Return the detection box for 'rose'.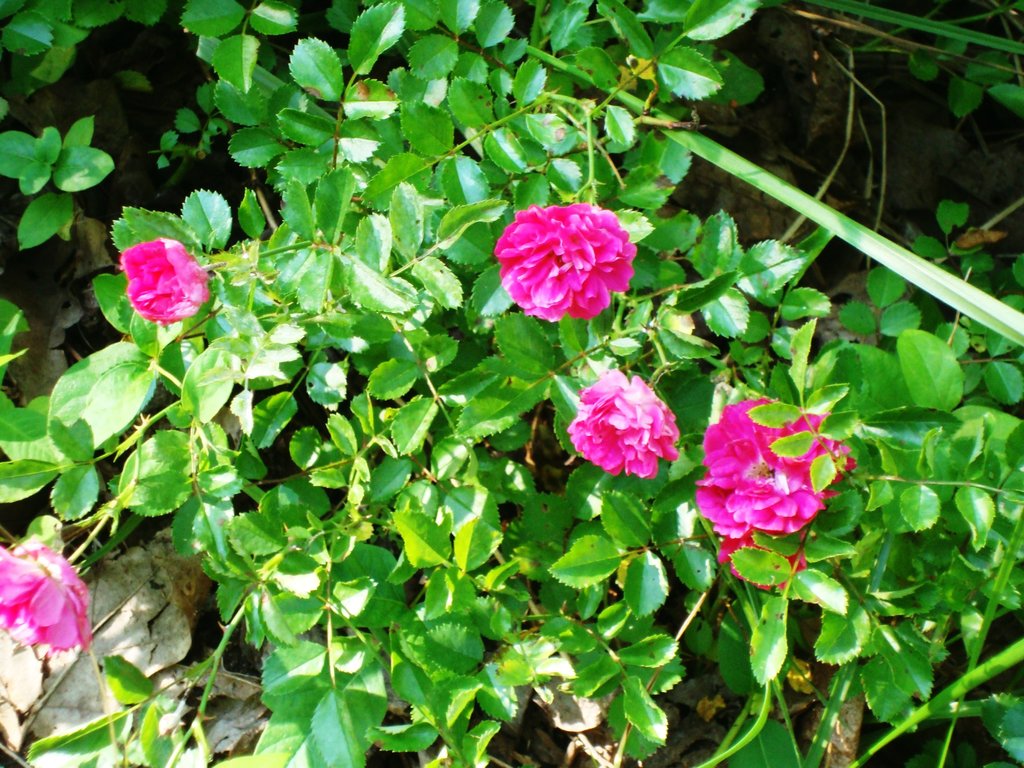
0,545,95,648.
